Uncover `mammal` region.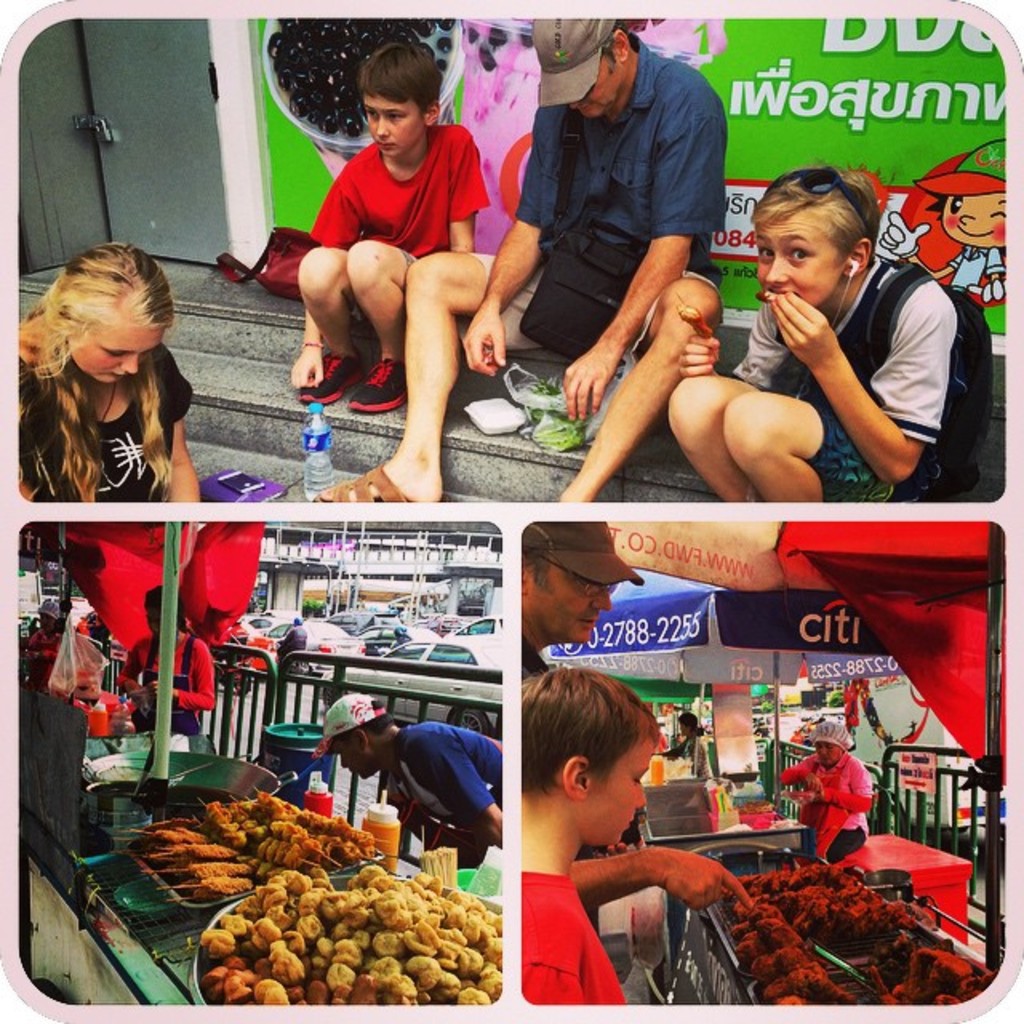
Uncovered: {"x1": 670, "y1": 712, "x2": 715, "y2": 781}.
